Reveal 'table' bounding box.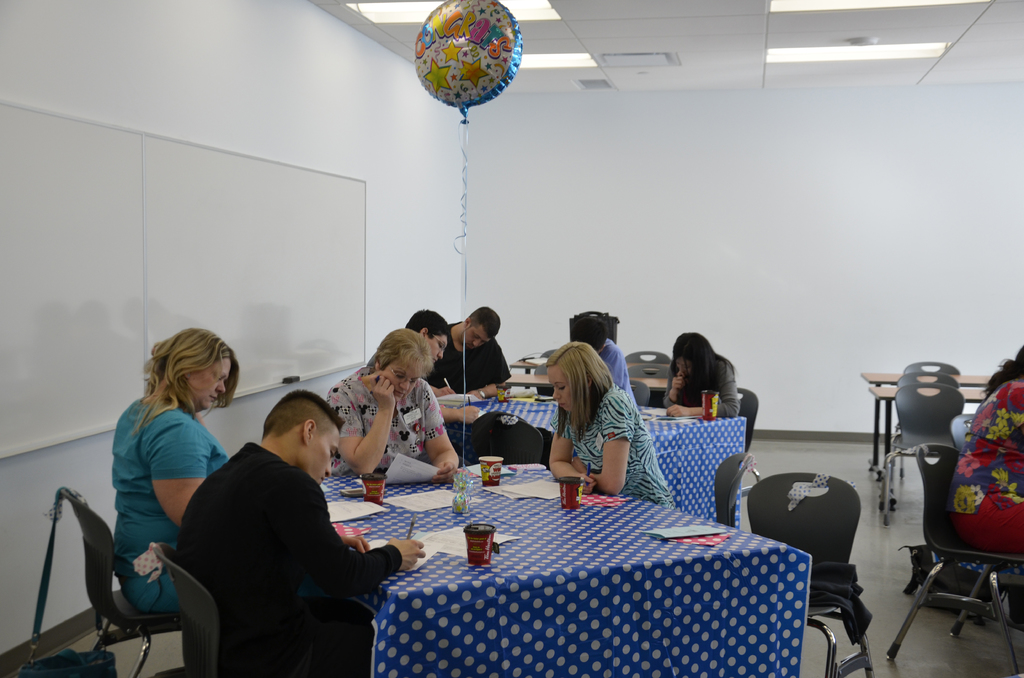
Revealed: locate(865, 382, 998, 492).
